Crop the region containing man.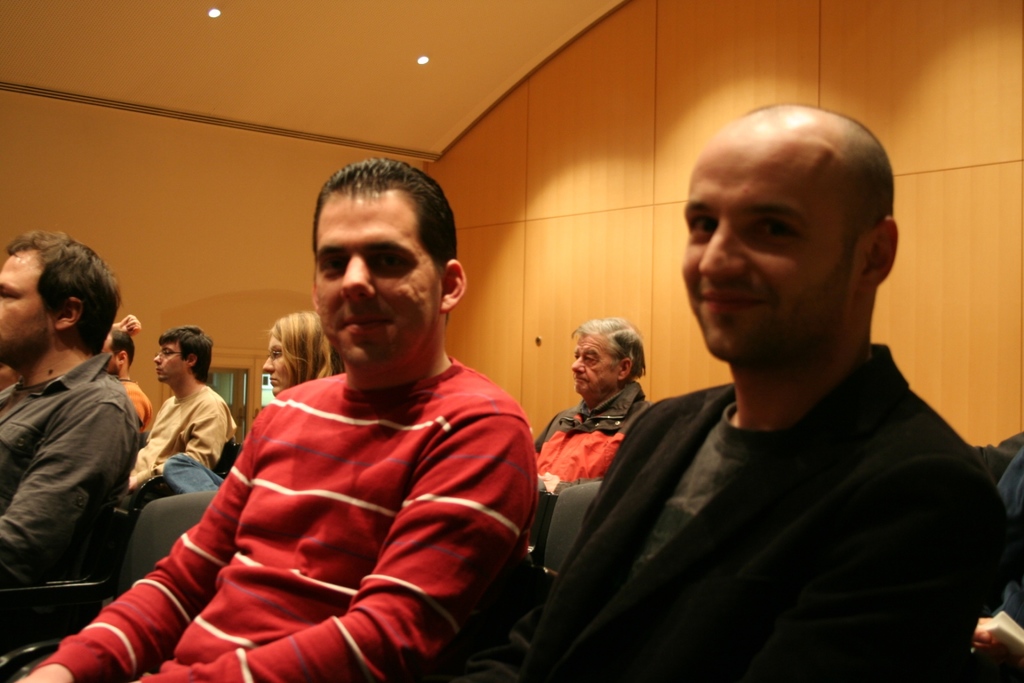
Crop region: region(535, 316, 653, 491).
